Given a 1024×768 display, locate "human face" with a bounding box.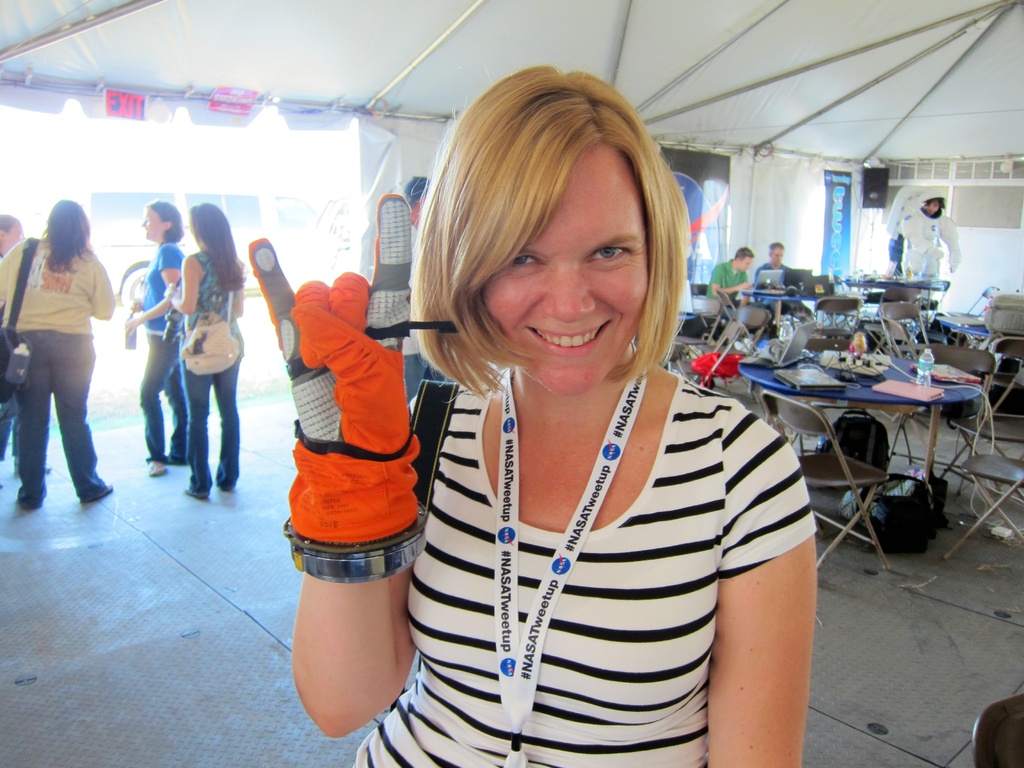
Located: {"x1": 140, "y1": 209, "x2": 163, "y2": 243}.
